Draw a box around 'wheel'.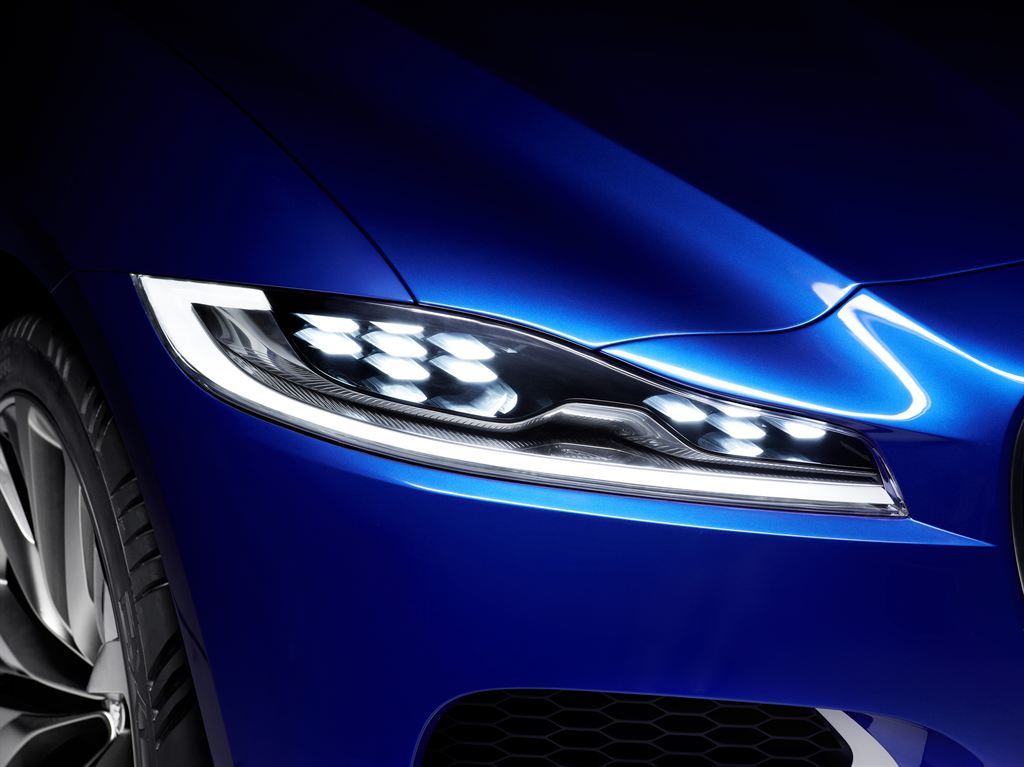
{"x1": 8, "y1": 320, "x2": 178, "y2": 729}.
